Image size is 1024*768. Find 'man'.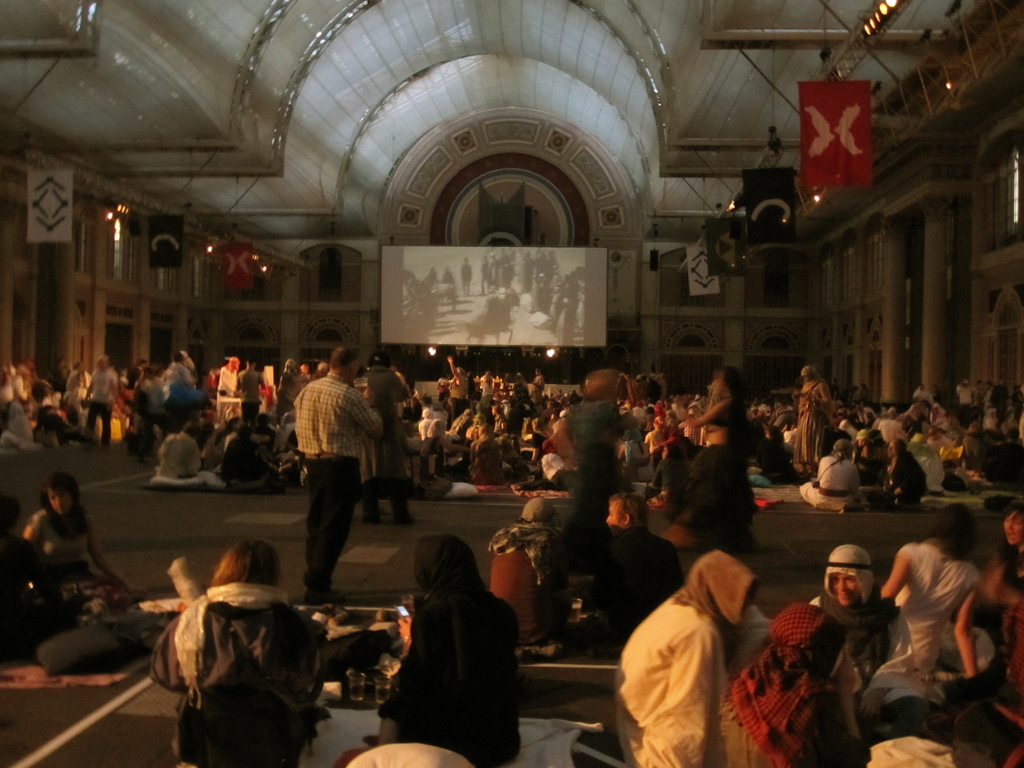
left=288, top=345, right=377, bottom=602.
